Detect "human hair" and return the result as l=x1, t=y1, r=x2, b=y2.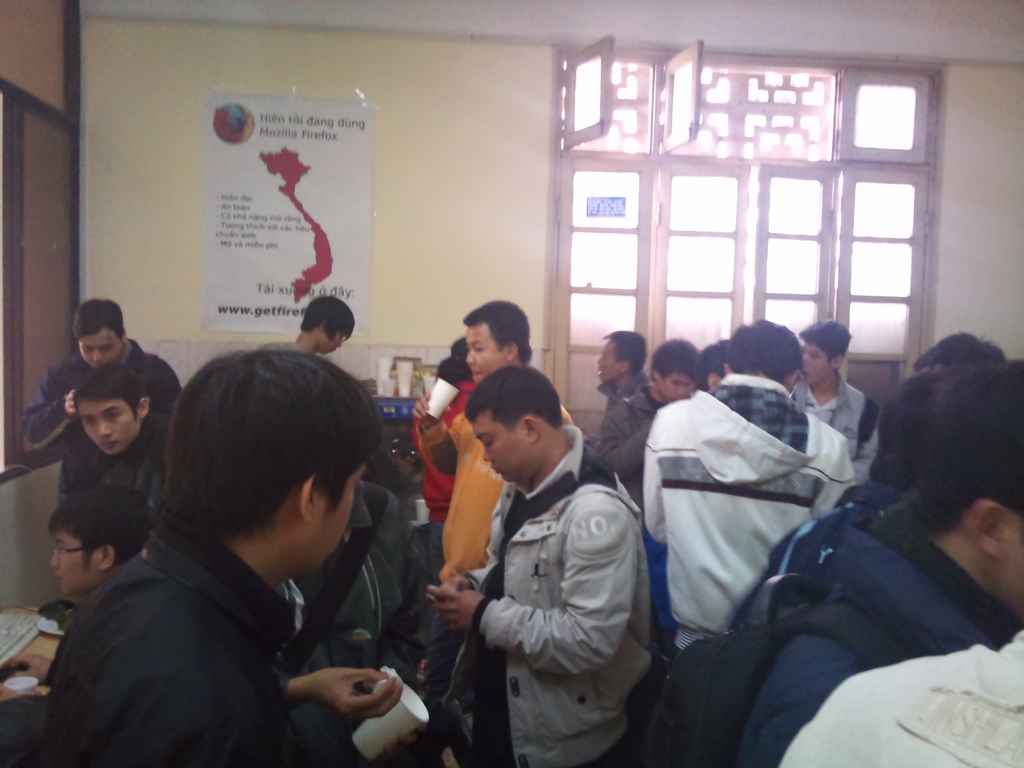
l=157, t=339, r=385, b=543.
